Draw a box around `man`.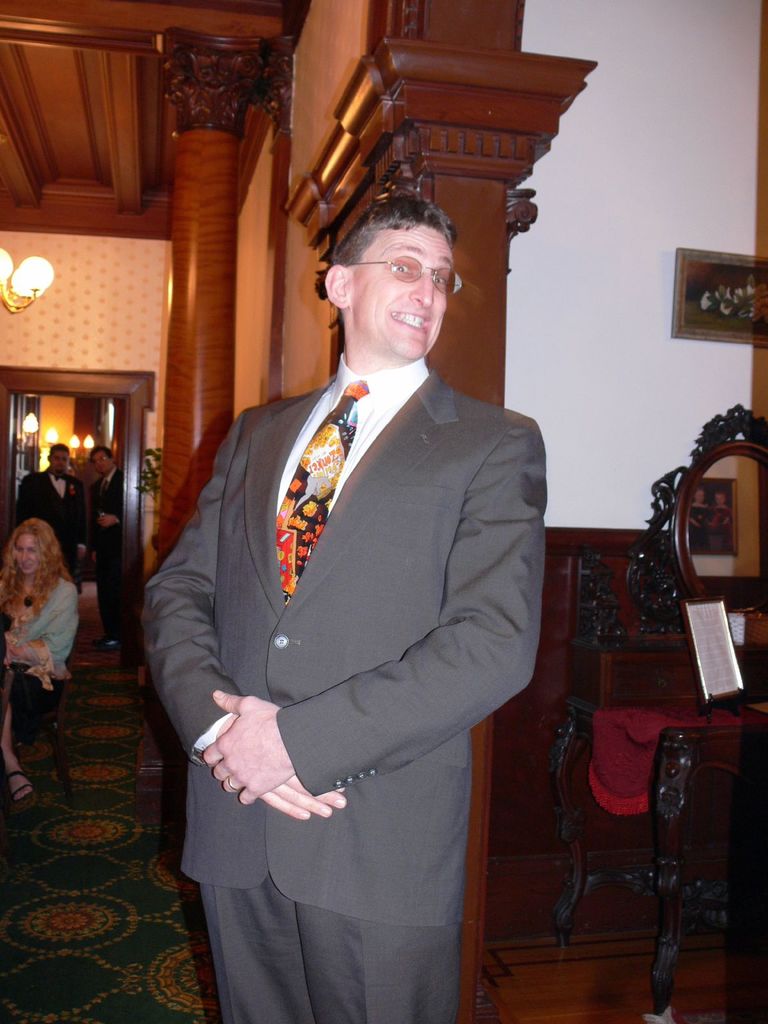
[x1=83, y1=445, x2=123, y2=648].
